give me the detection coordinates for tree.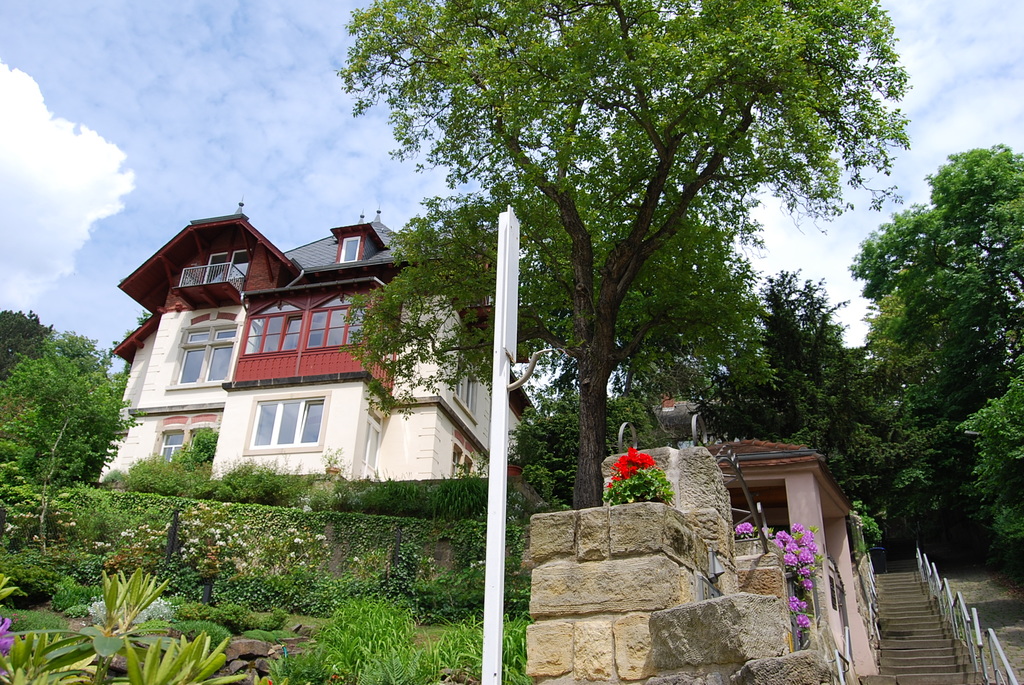
region(509, 357, 709, 510).
